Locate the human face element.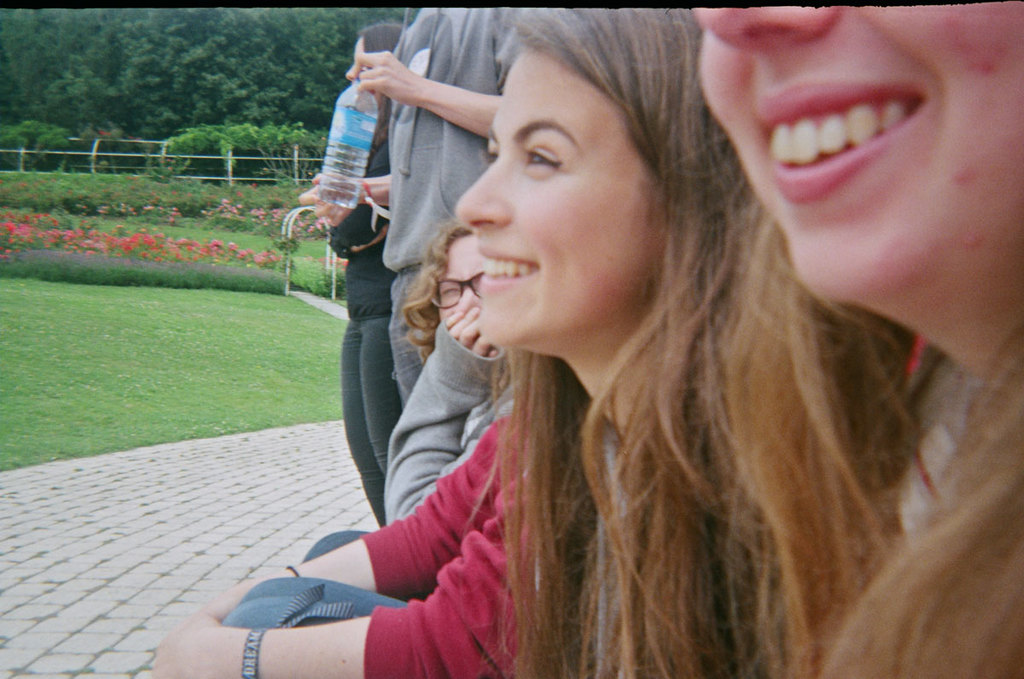
Element bbox: 451,39,667,346.
